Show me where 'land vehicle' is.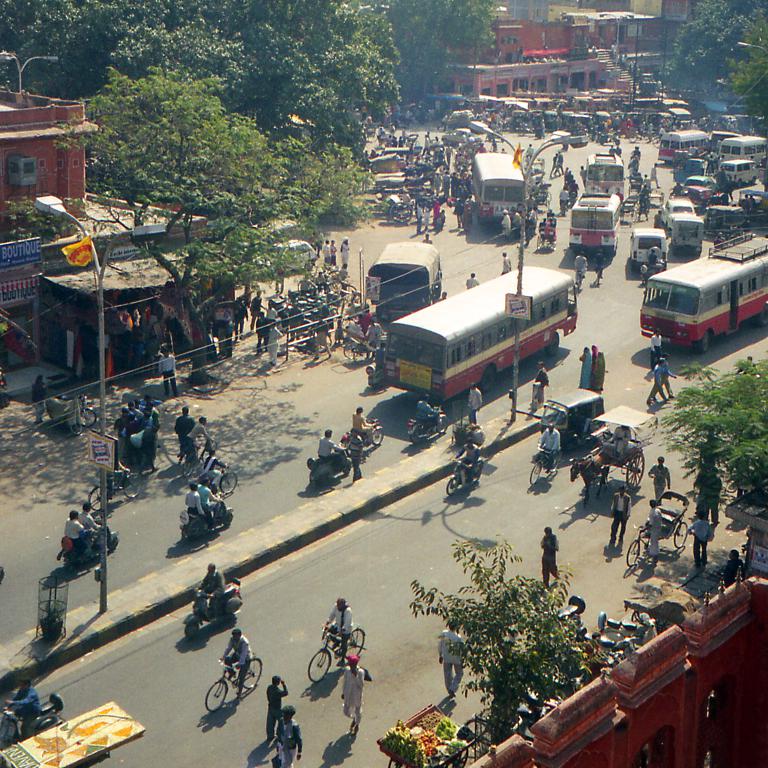
'land vehicle' is at bbox=[70, 393, 100, 435].
